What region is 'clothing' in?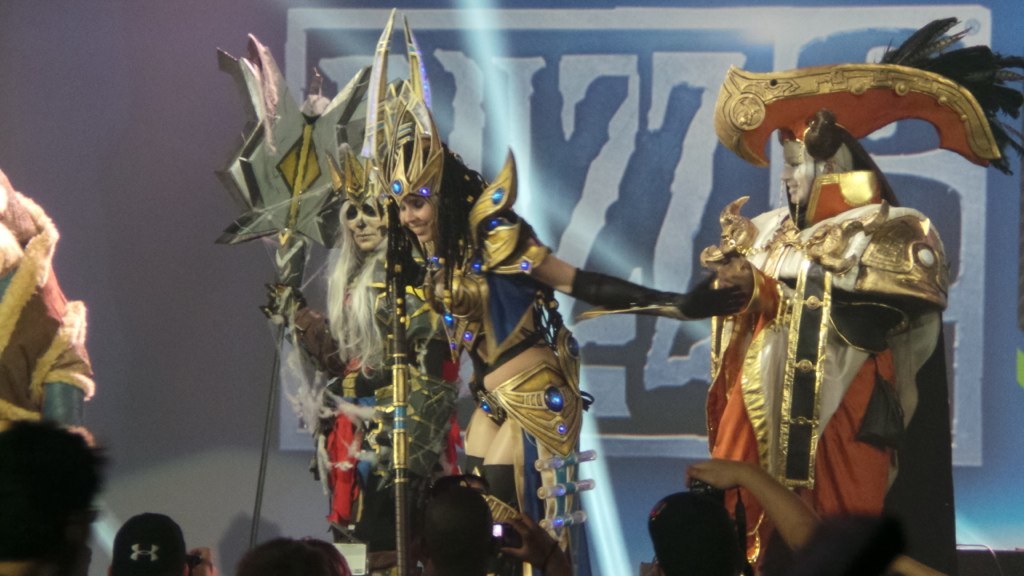
bbox=[403, 190, 582, 545].
